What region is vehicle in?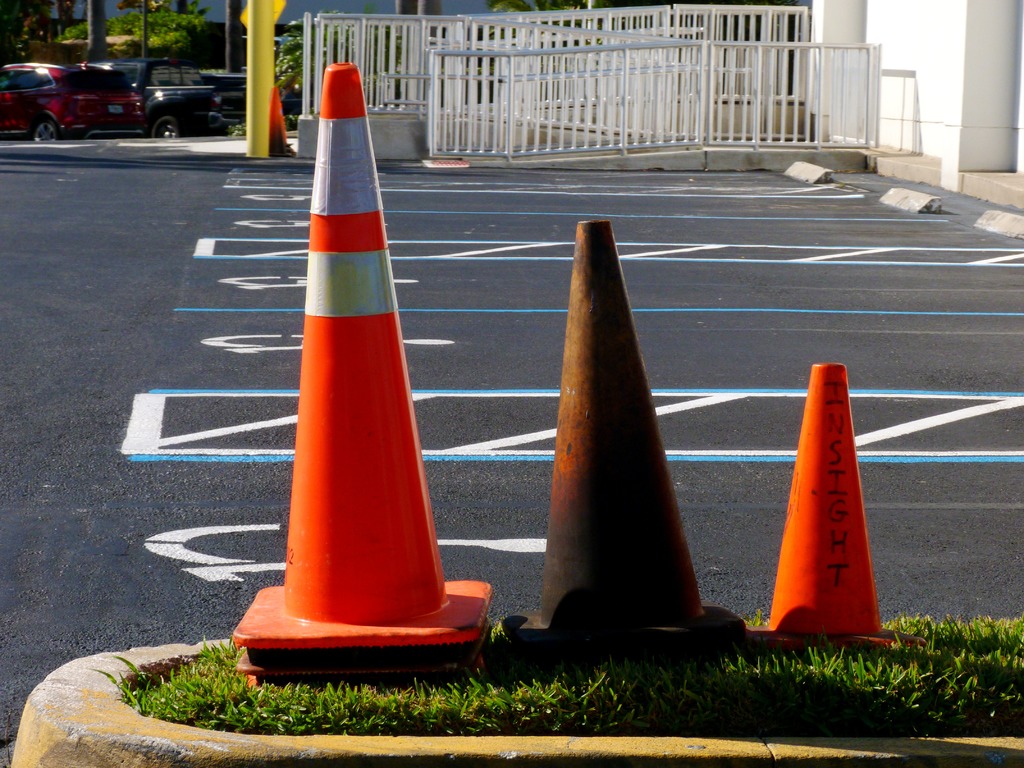
bbox=(198, 66, 303, 124).
